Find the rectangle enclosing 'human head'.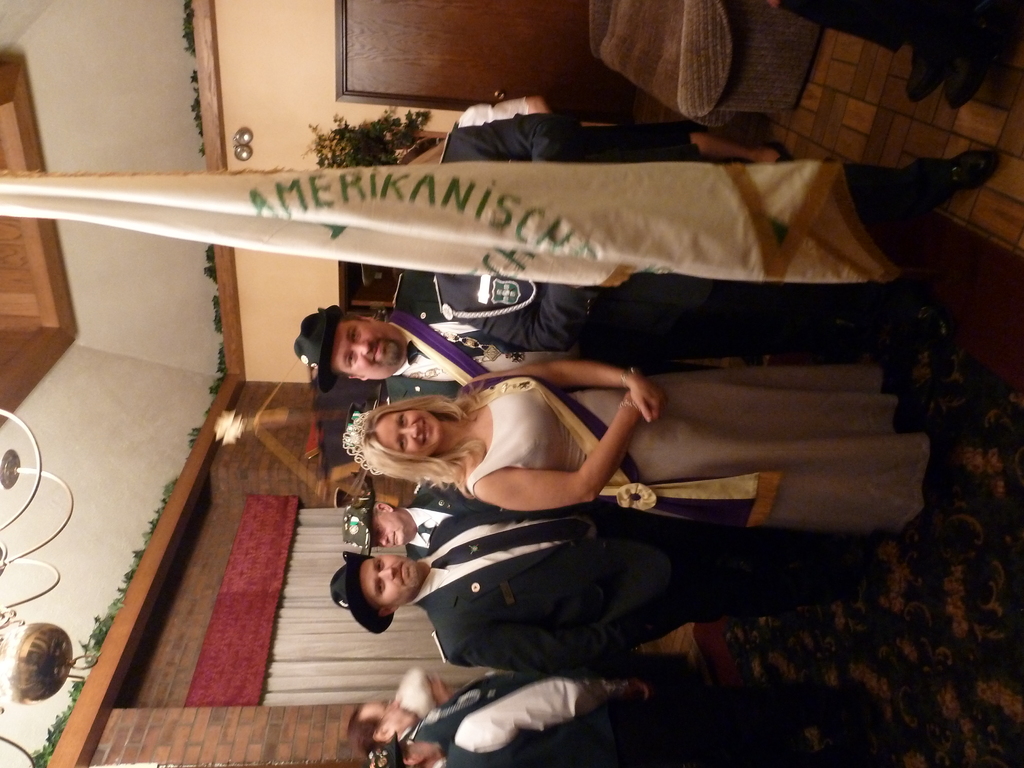
342/502/415/552.
